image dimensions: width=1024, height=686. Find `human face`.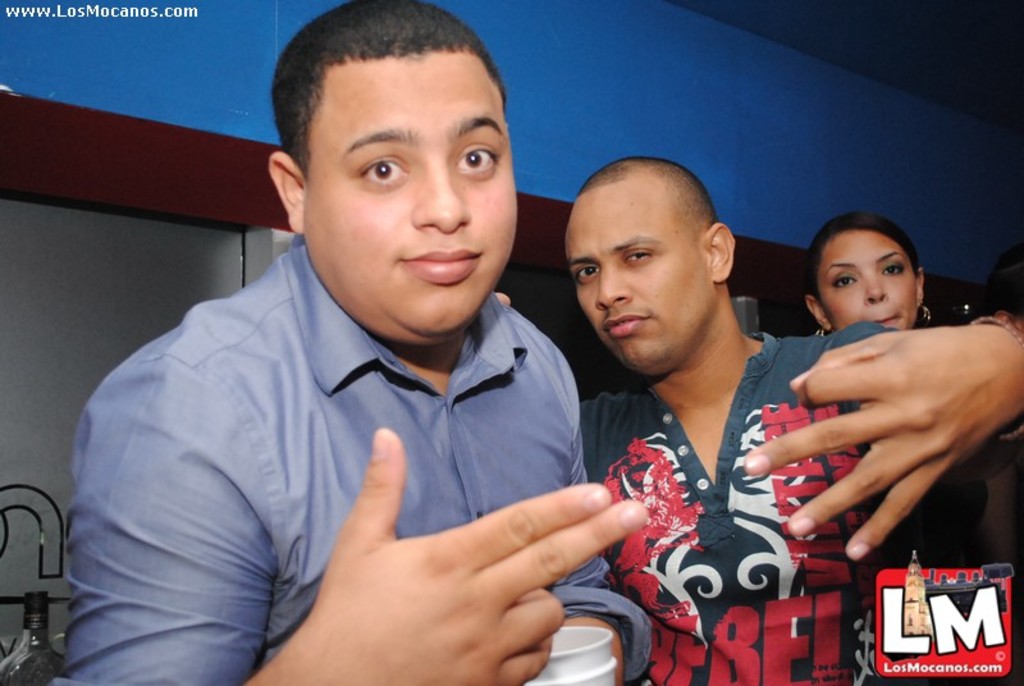
(x1=815, y1=232, x2=915, y2=330).
